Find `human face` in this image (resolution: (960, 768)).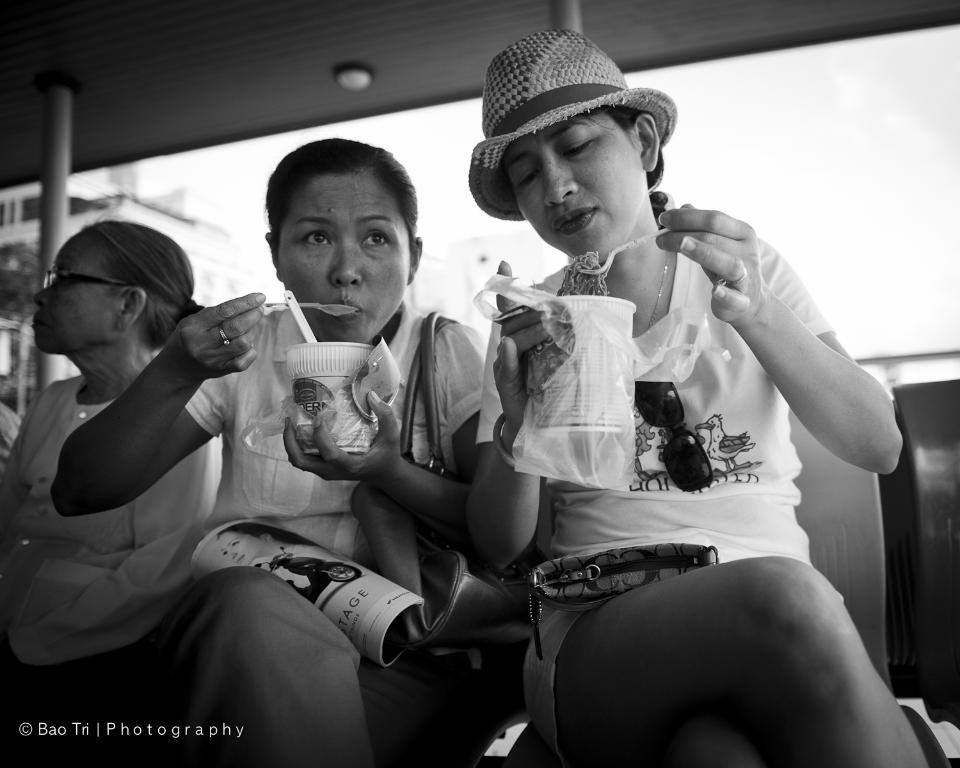
273 172 415 345.
